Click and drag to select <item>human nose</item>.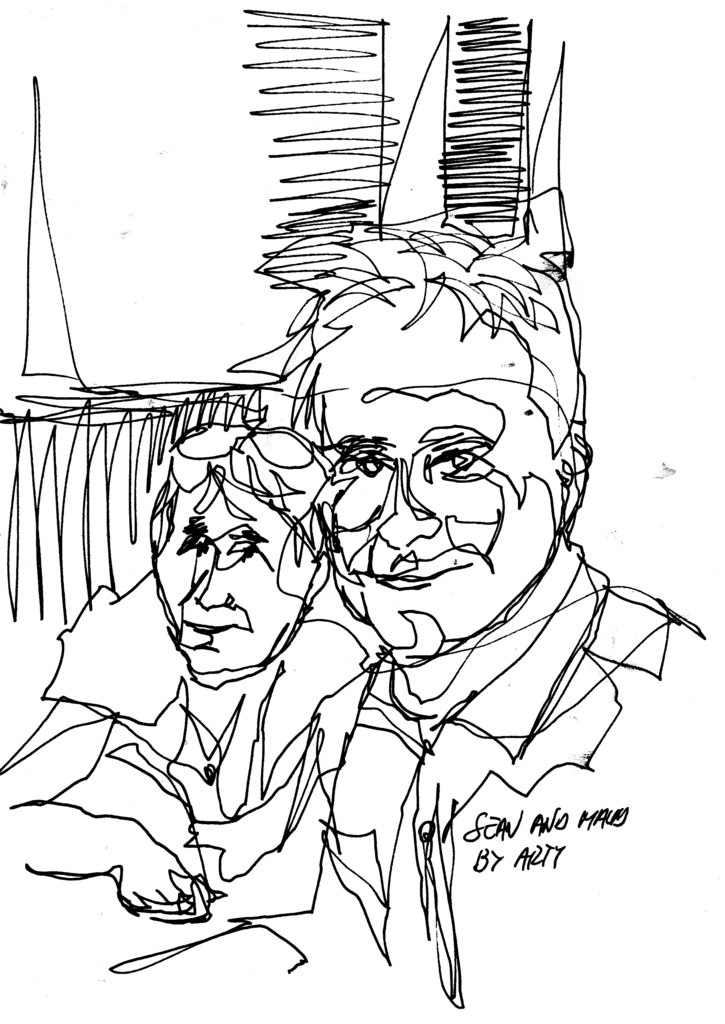
Selection: <region>195, 554, 231, 608</region>.
